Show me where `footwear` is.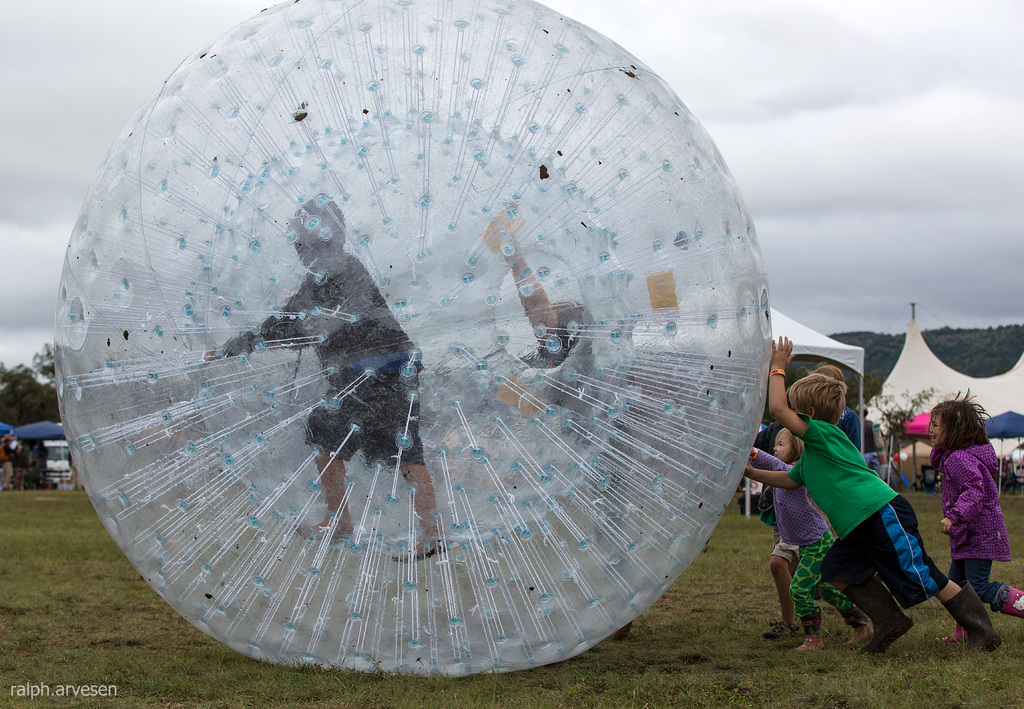
`footwear` is at [961,580,998,651].
